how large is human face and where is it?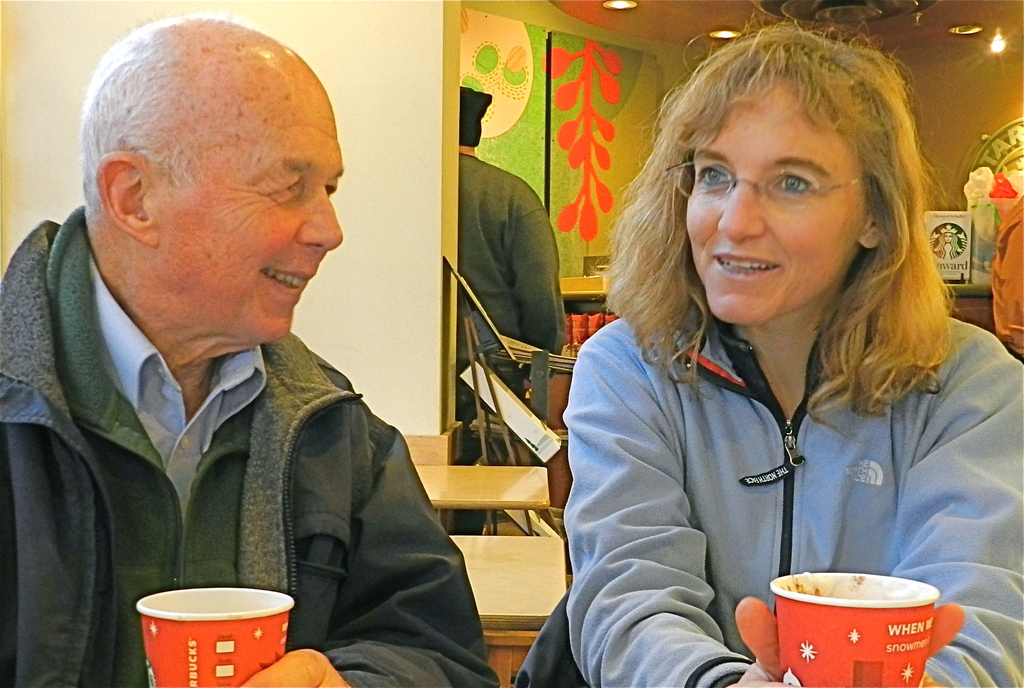
Bounding box: (x1=155, y1=81, x2=340, y2=333).
